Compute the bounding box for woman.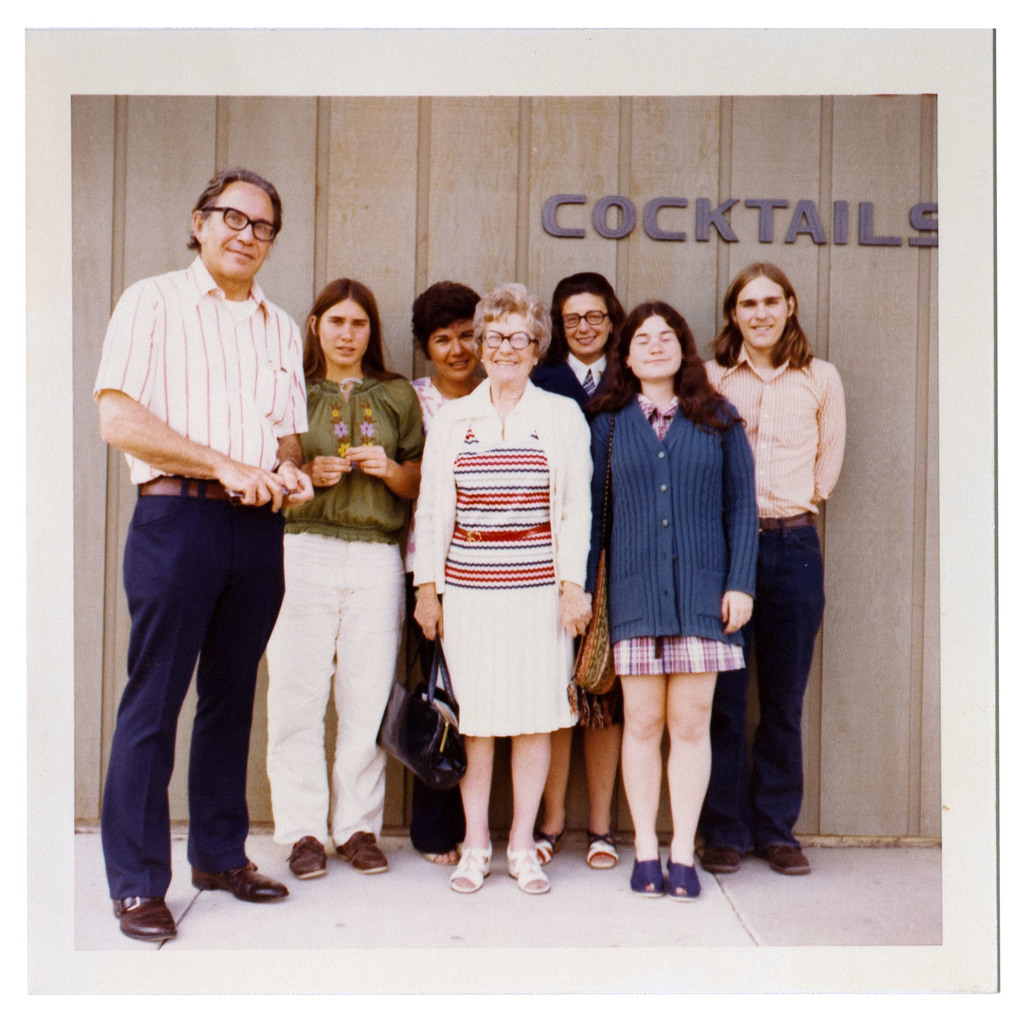
box=[415, 282, 595, 891].
